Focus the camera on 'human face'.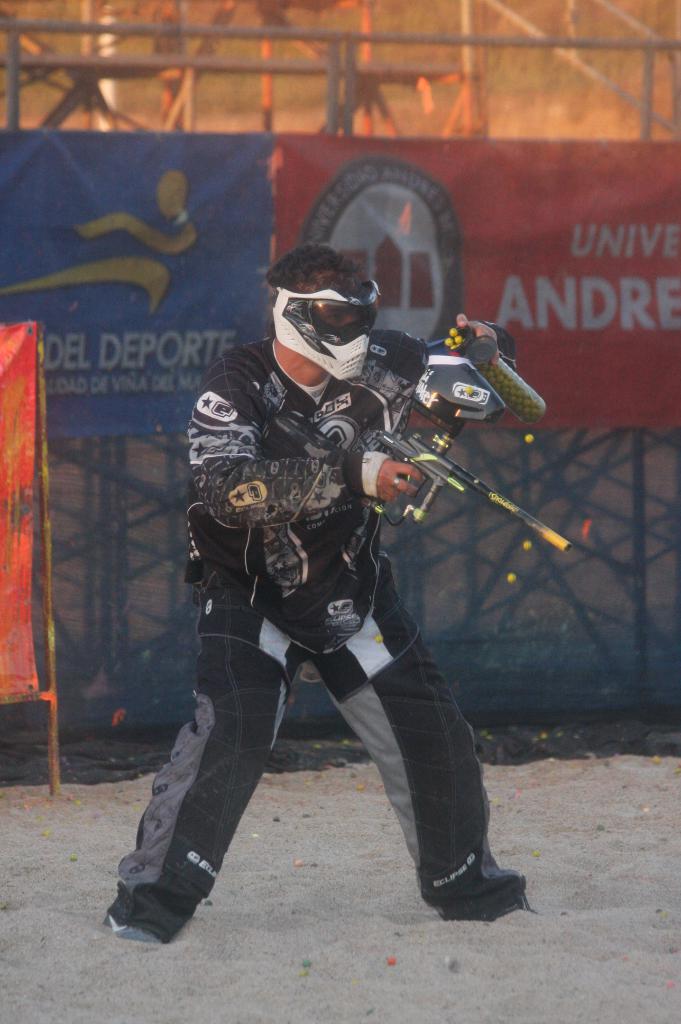
Focus region: {"left": 319, "top": 300, "right": 350, "bottom": 335}.
